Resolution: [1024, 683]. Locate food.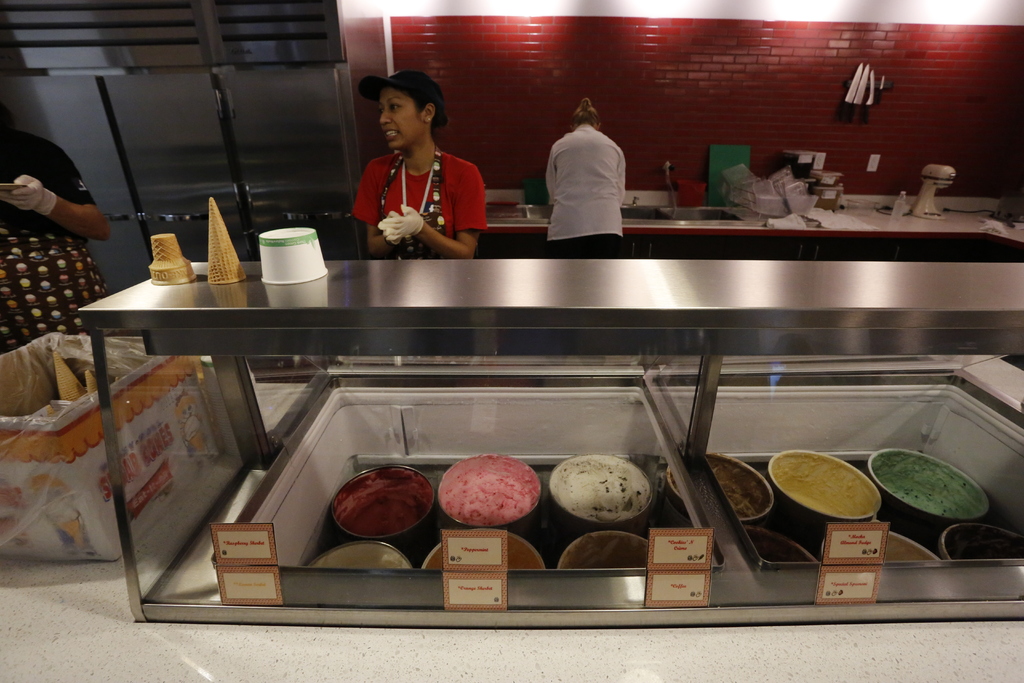
crop(886, 532, 934, 559).
